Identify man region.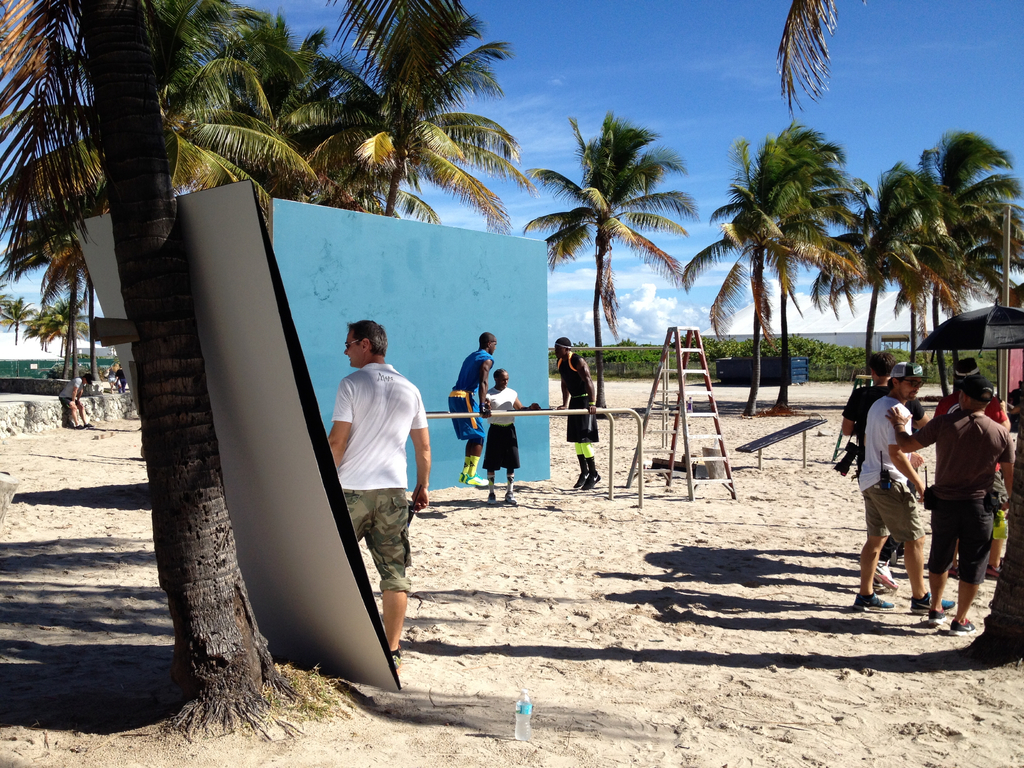
Region: box=[551, 336, 599, 490].
